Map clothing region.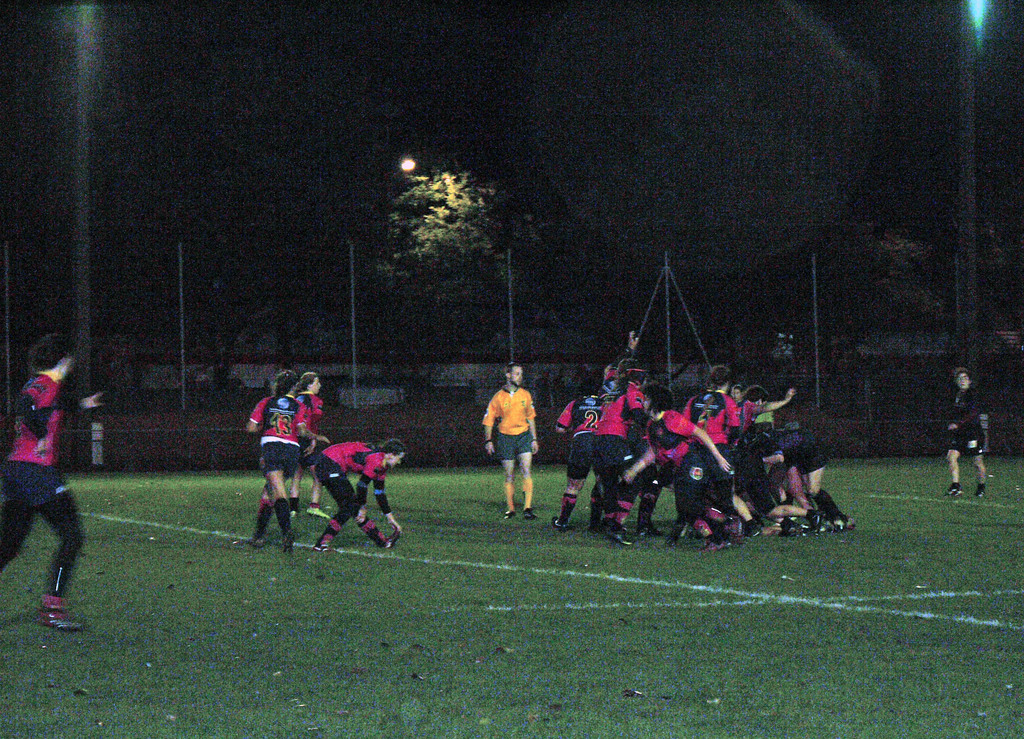
Mapped to rect(639, 410, 714, 521).
